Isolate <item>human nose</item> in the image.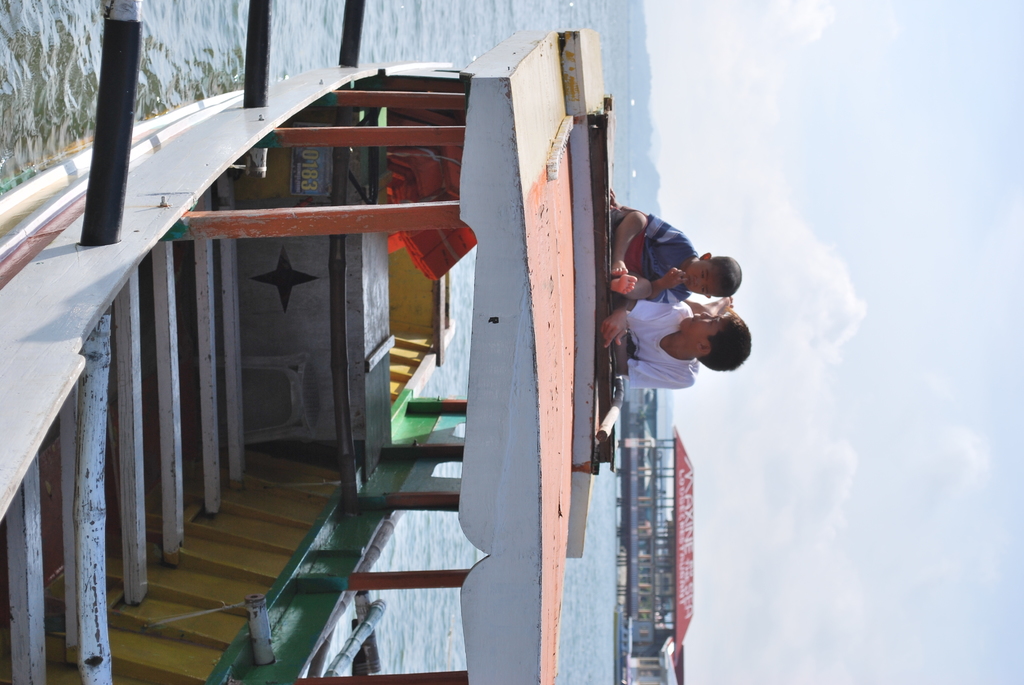
Isolated region: bbox=[701, 314, 711, 319].
